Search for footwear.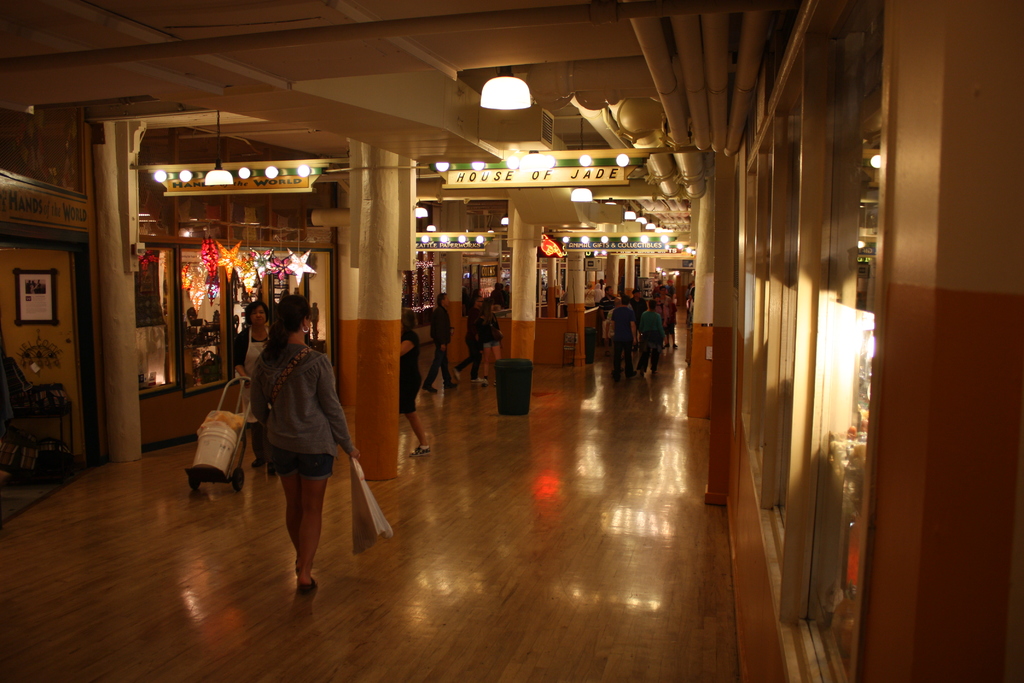
Found at left=408, top=445, right=432, bottom=457.
